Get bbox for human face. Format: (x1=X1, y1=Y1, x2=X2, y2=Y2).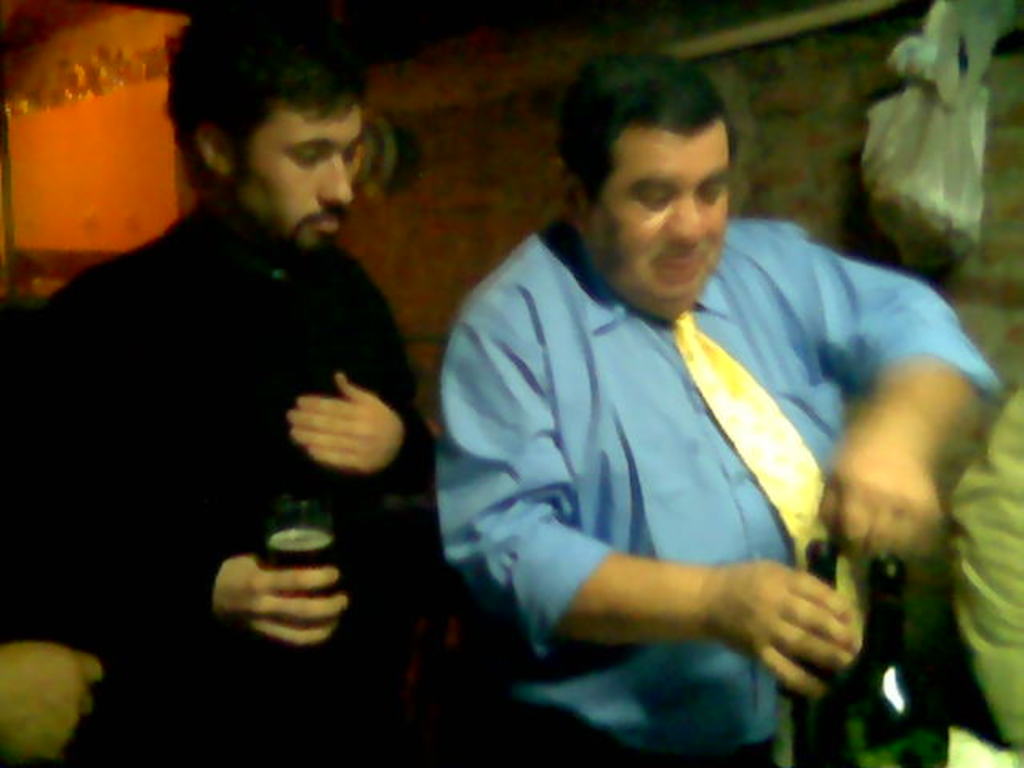
(x1=240, y1=98, x2=366, y2=248).
